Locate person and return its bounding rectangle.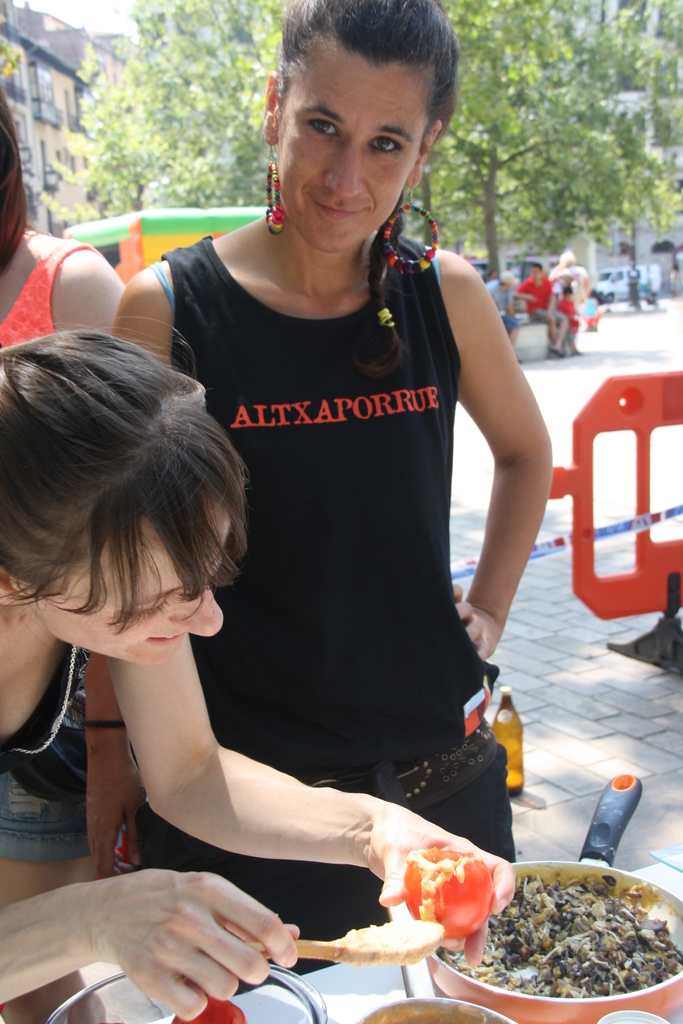
box=[84, 0, 555, 996].
